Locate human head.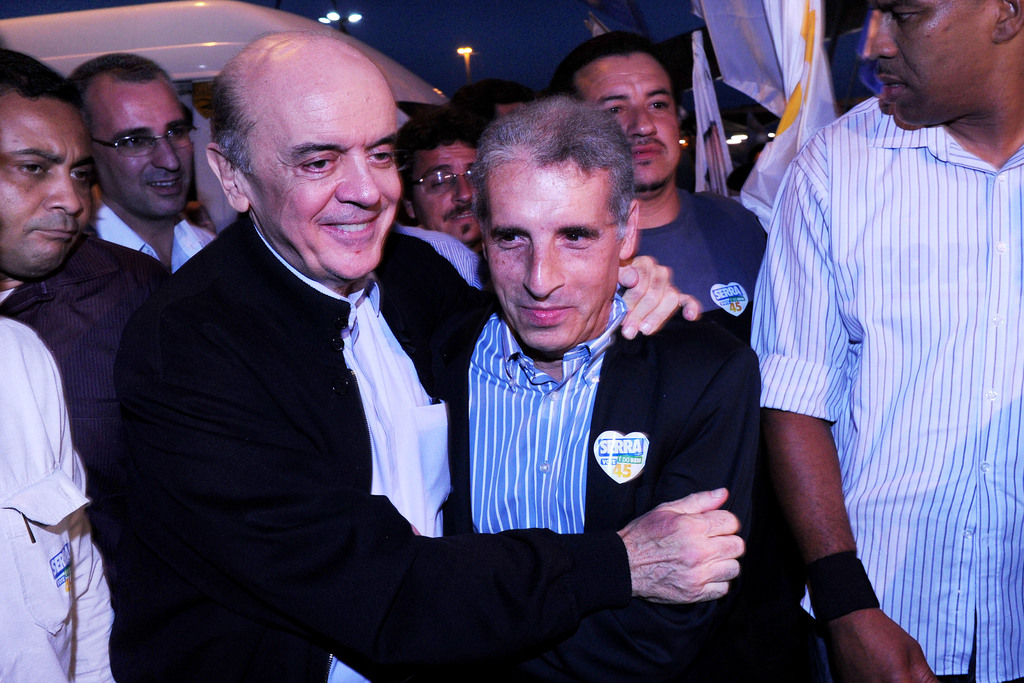
Bounding box: [left=469, top=88, right=636, bottom=325].
